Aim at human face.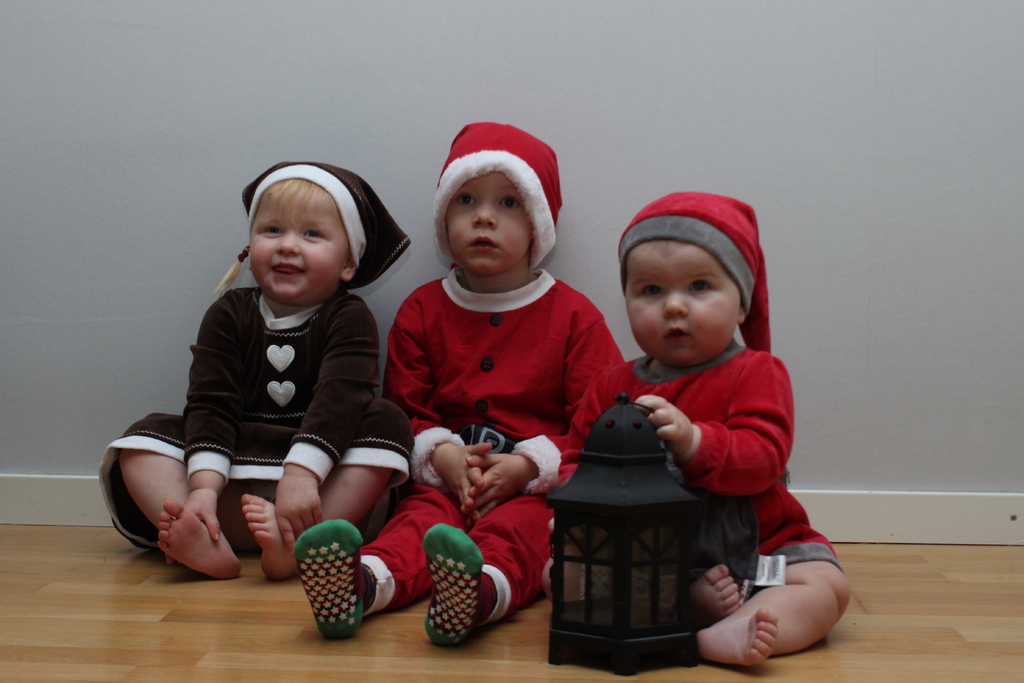
Aimed at 244 179 349 303.
